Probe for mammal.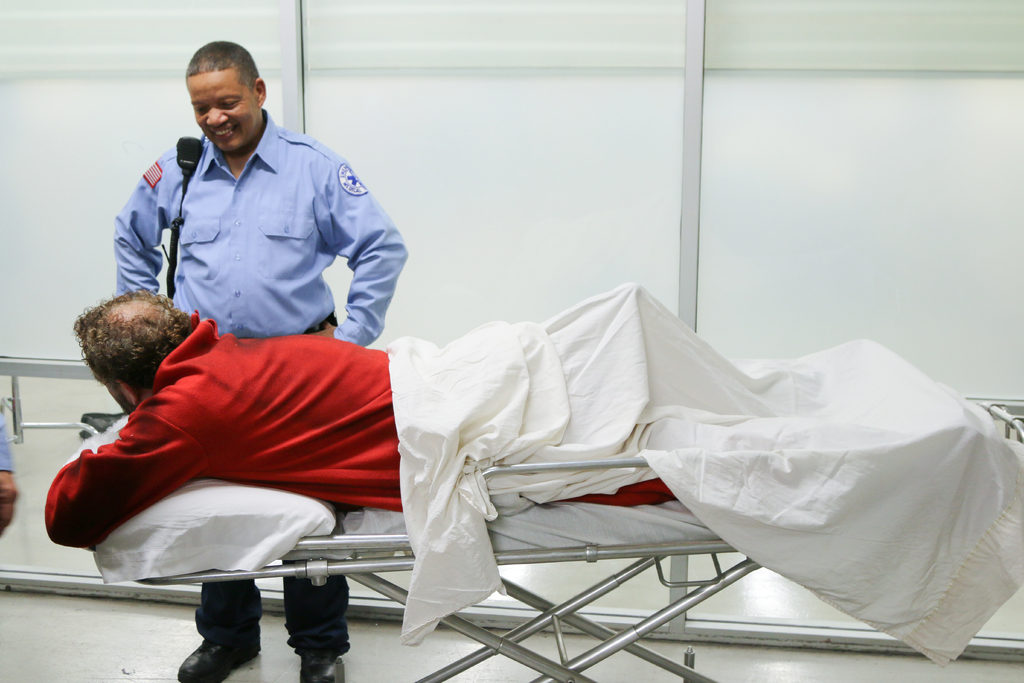
Probe result: <region>22, 276, 678, 529</region>.
